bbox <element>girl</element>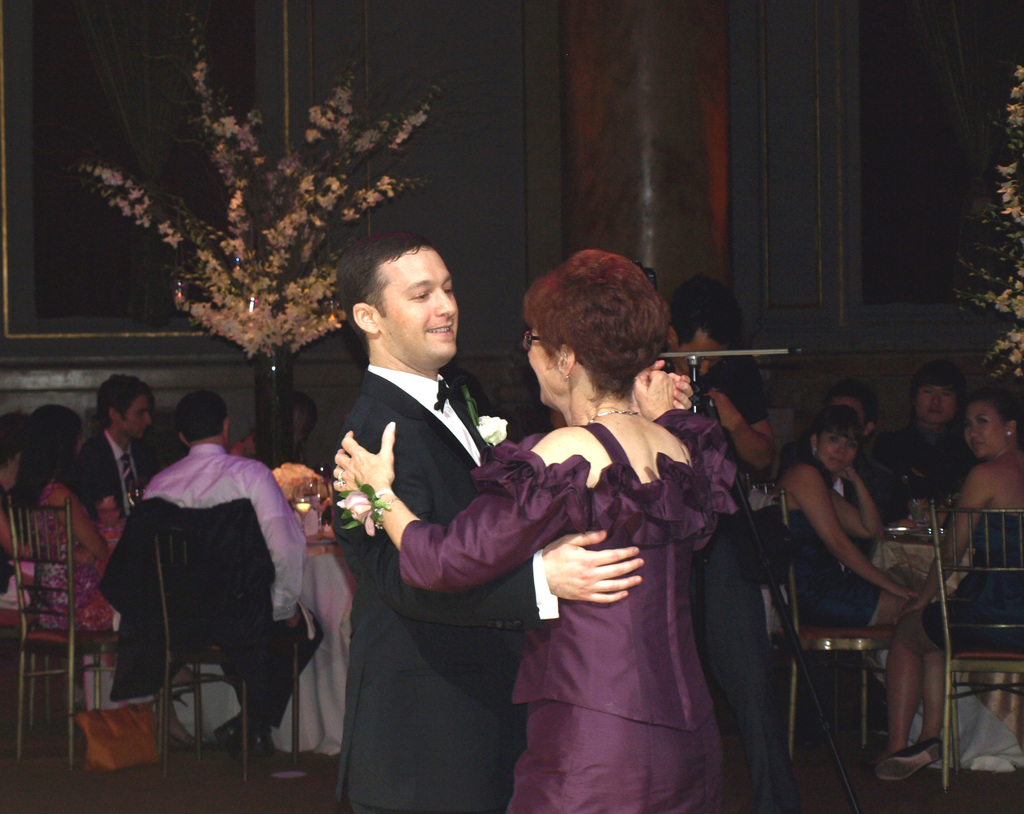
BBox(0, 400, 120, 632)
